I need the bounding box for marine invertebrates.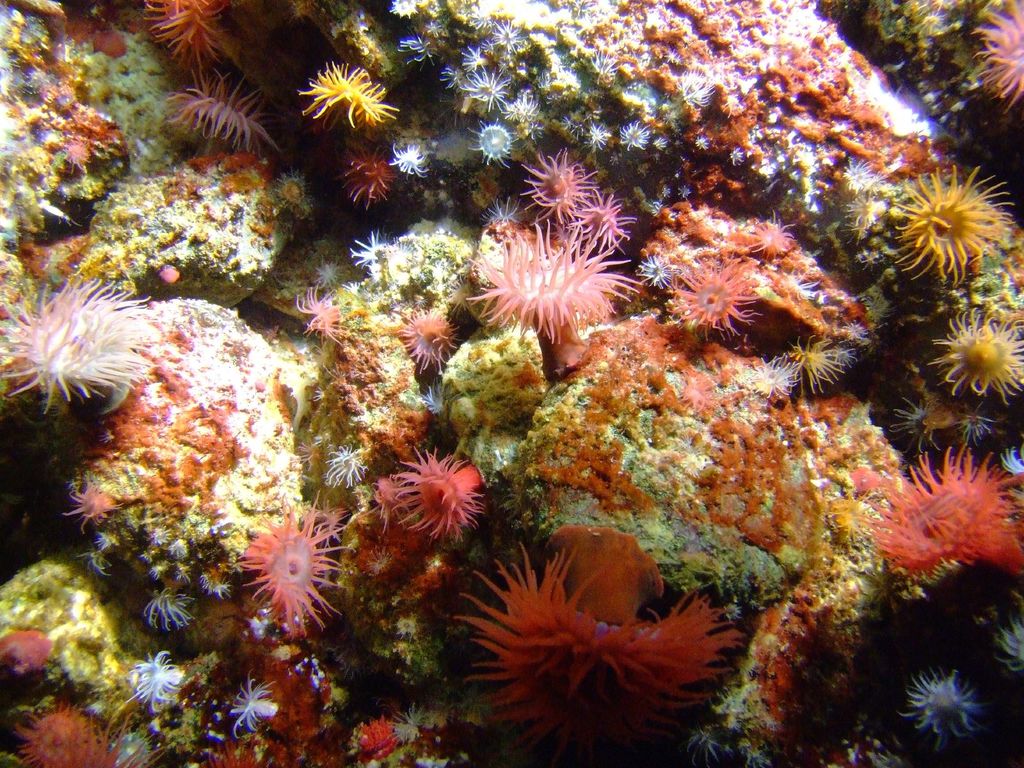
Here it is: x1=673, y1=179, x2=697, y2=204.
